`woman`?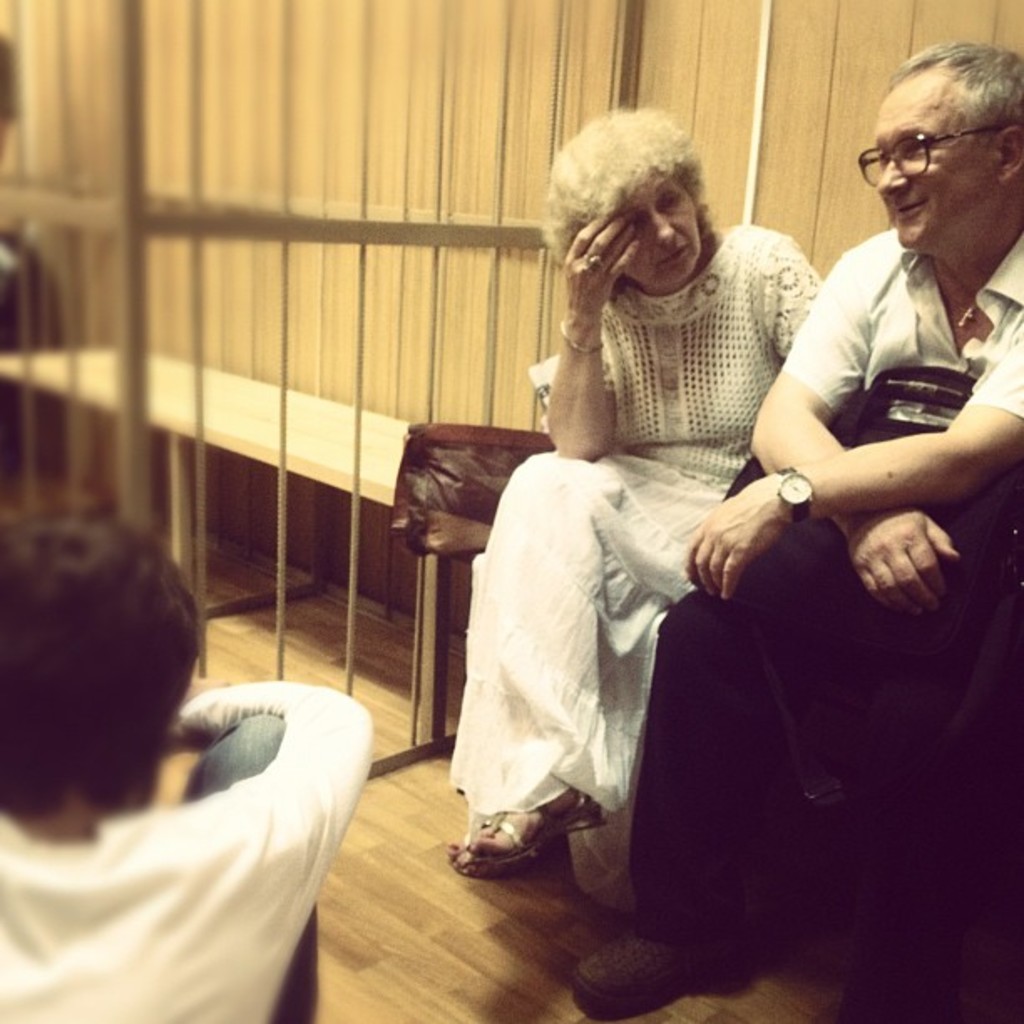
rect(470, 114, 827, 919)
